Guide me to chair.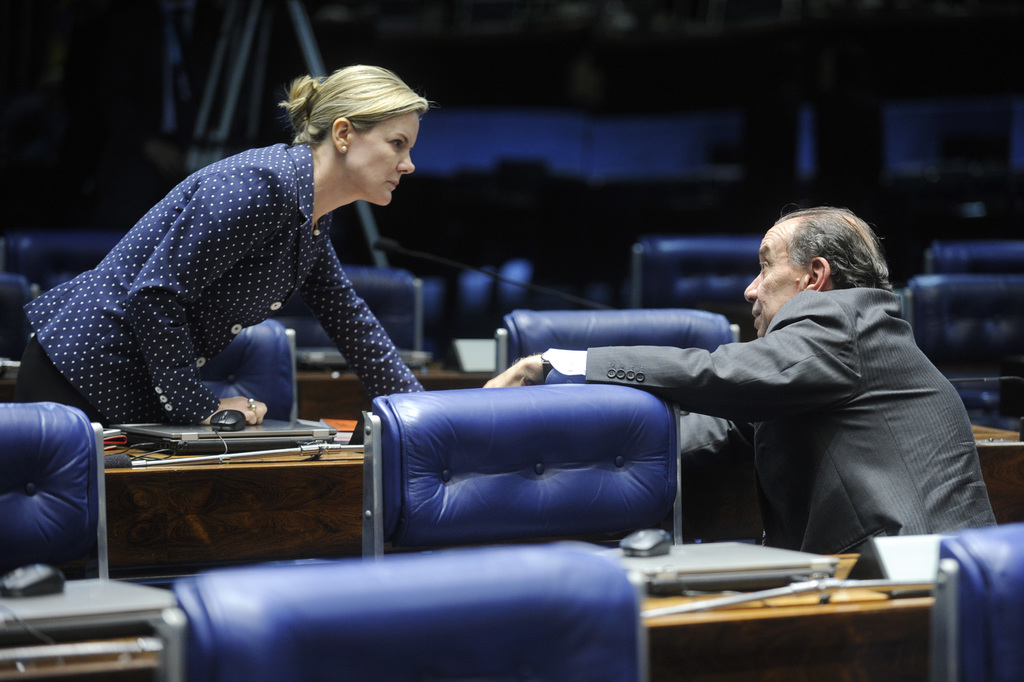
Guidance: [x1=304, y1=257, x2=425, y2=346].
